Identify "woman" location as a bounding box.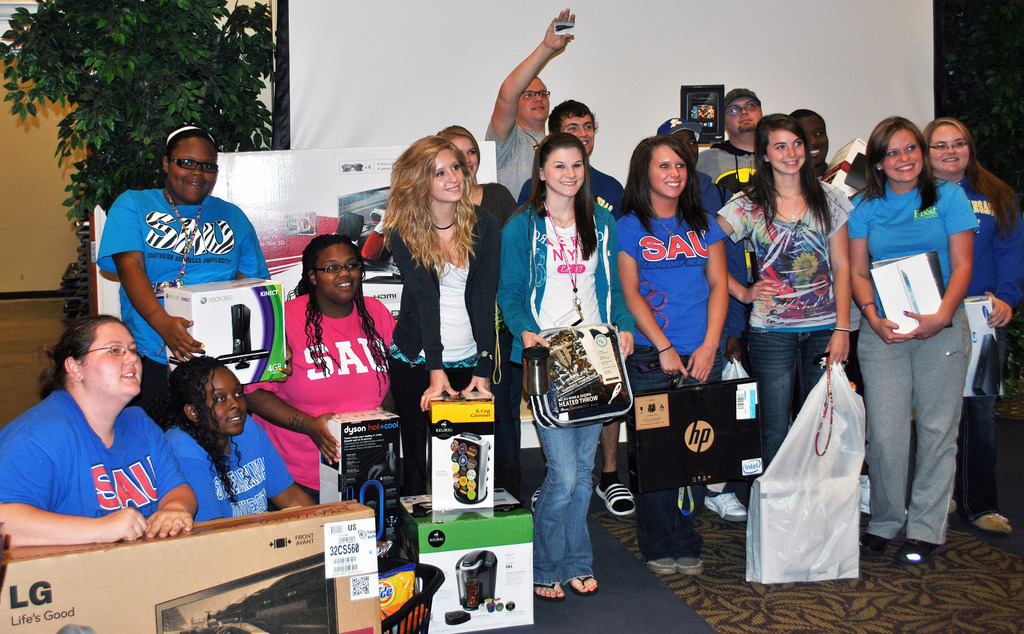
locate(786, 101, 834, 189).
